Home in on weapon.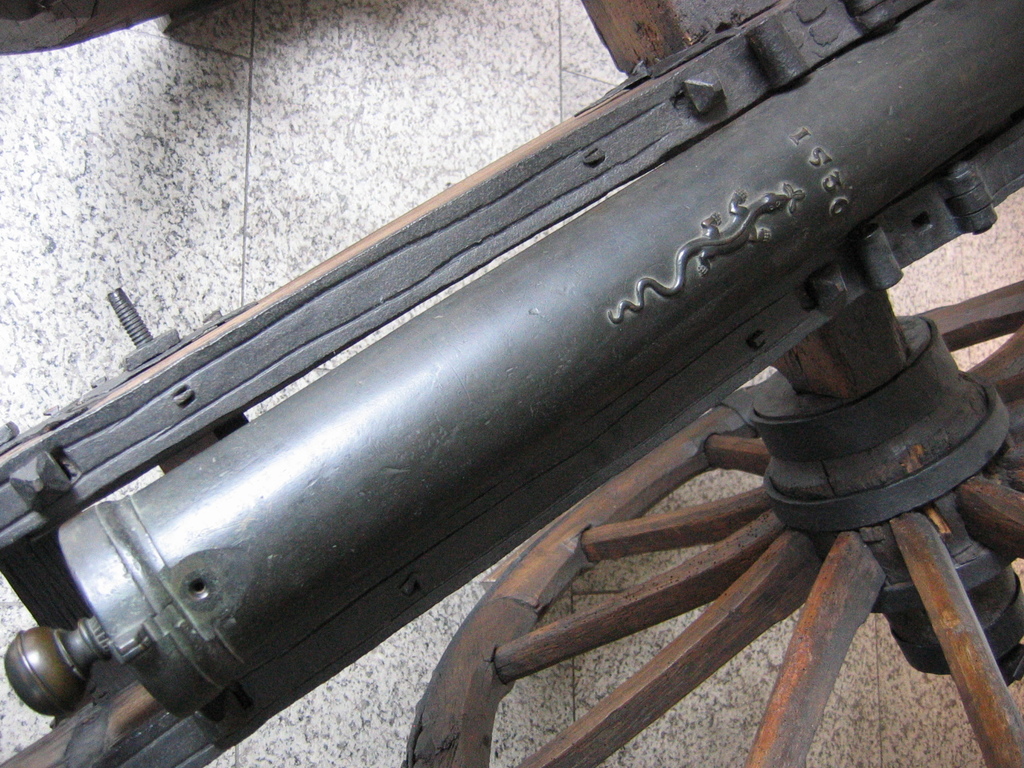
Homed in at crop(0, 0, 1023, 767).
